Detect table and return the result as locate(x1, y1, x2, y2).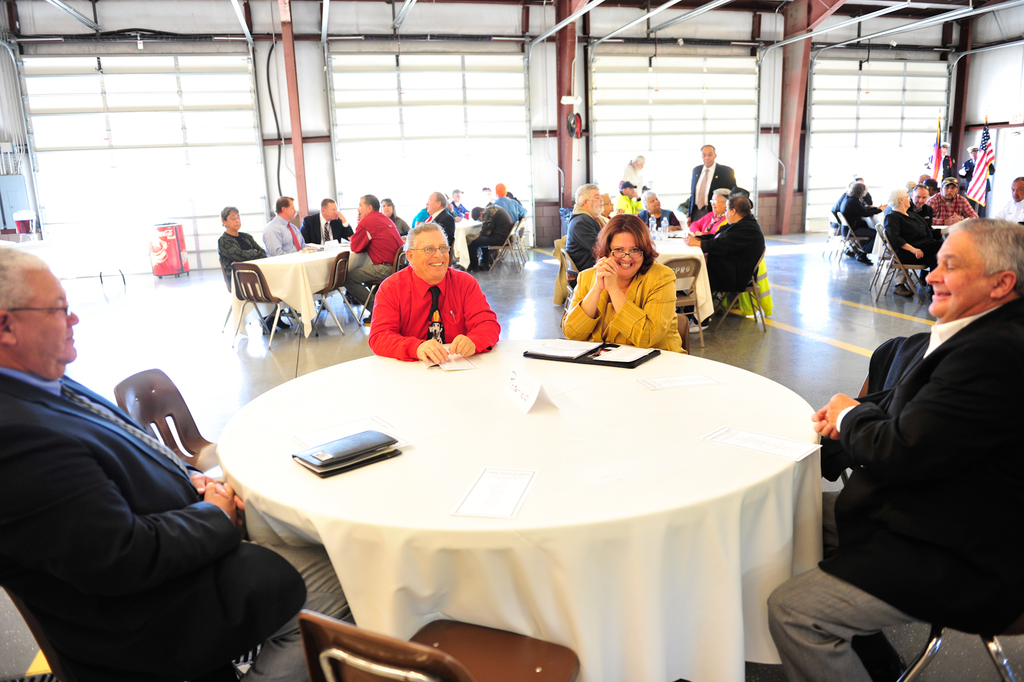
locate(212, 328, 845, 676).
